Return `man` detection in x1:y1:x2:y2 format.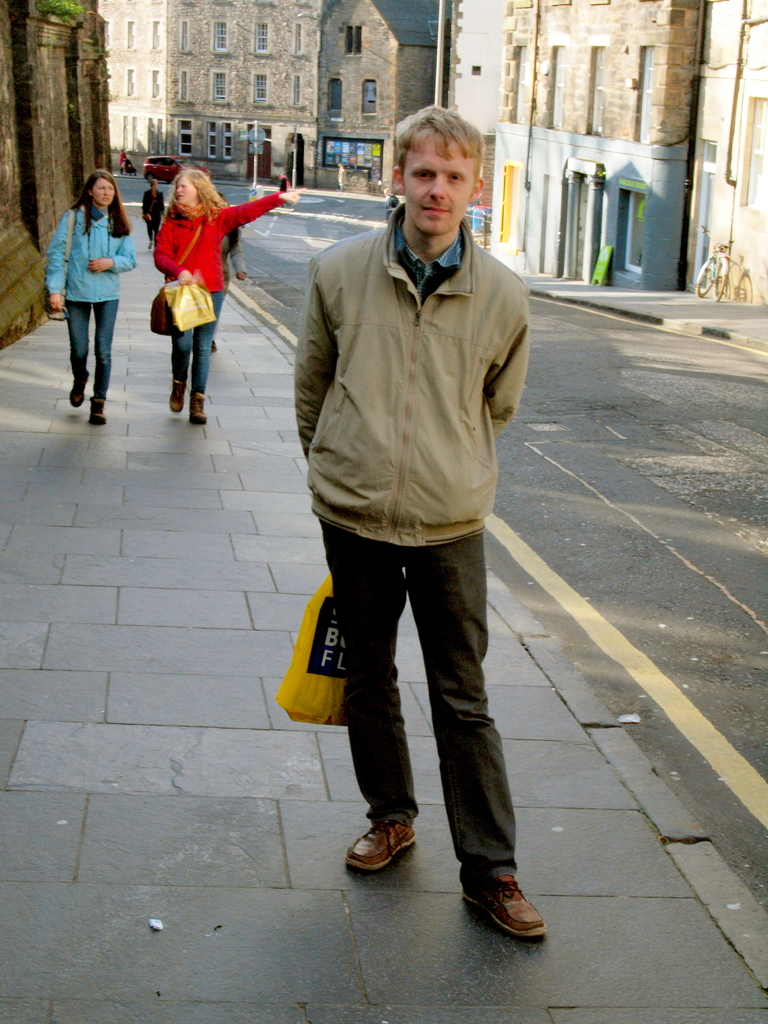
275:121:550:904.
